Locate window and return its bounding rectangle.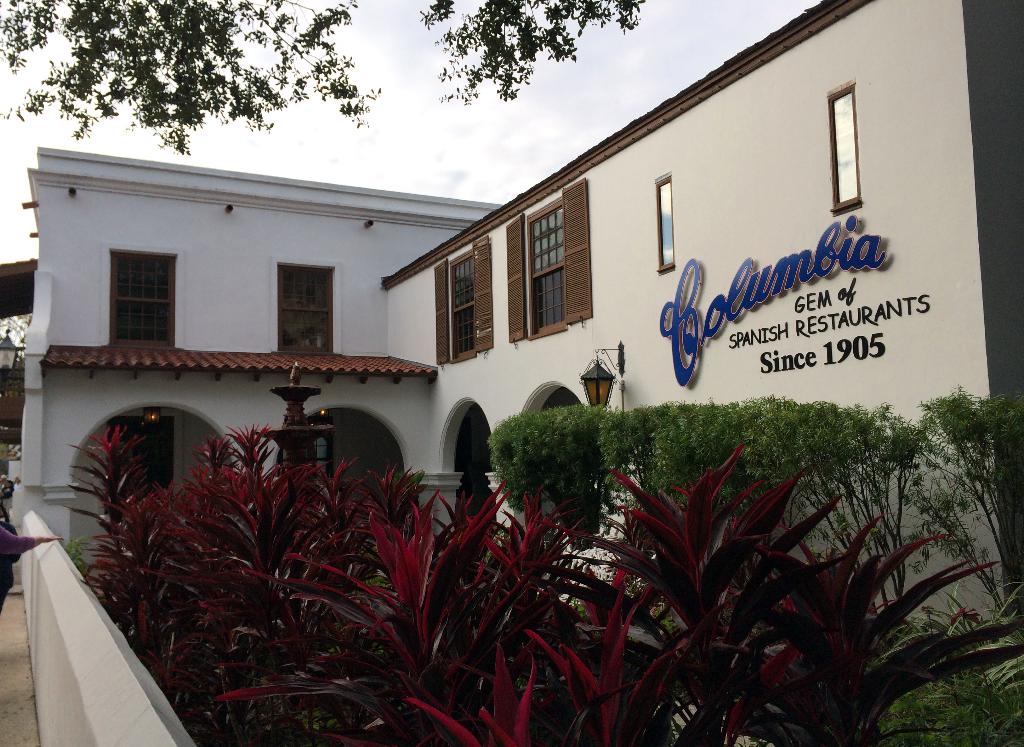
(271,258,330,350).
